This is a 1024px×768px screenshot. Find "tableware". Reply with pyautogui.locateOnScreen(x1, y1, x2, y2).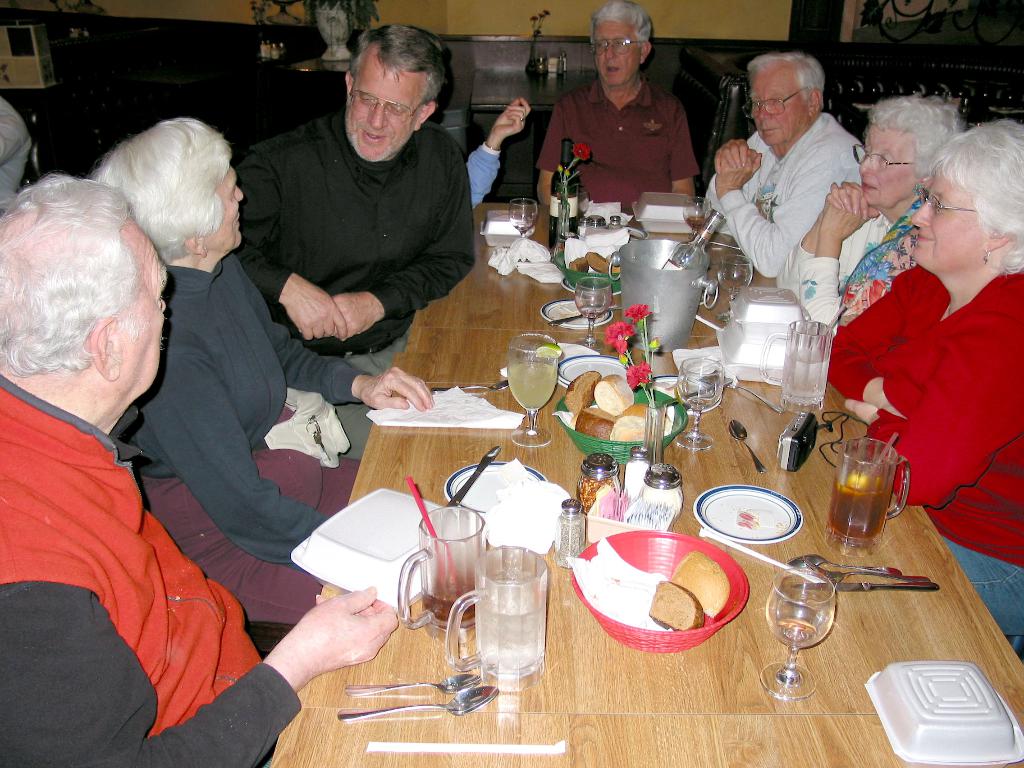
pyautogui.locateOnScreen(794, 584, 940, 591).
